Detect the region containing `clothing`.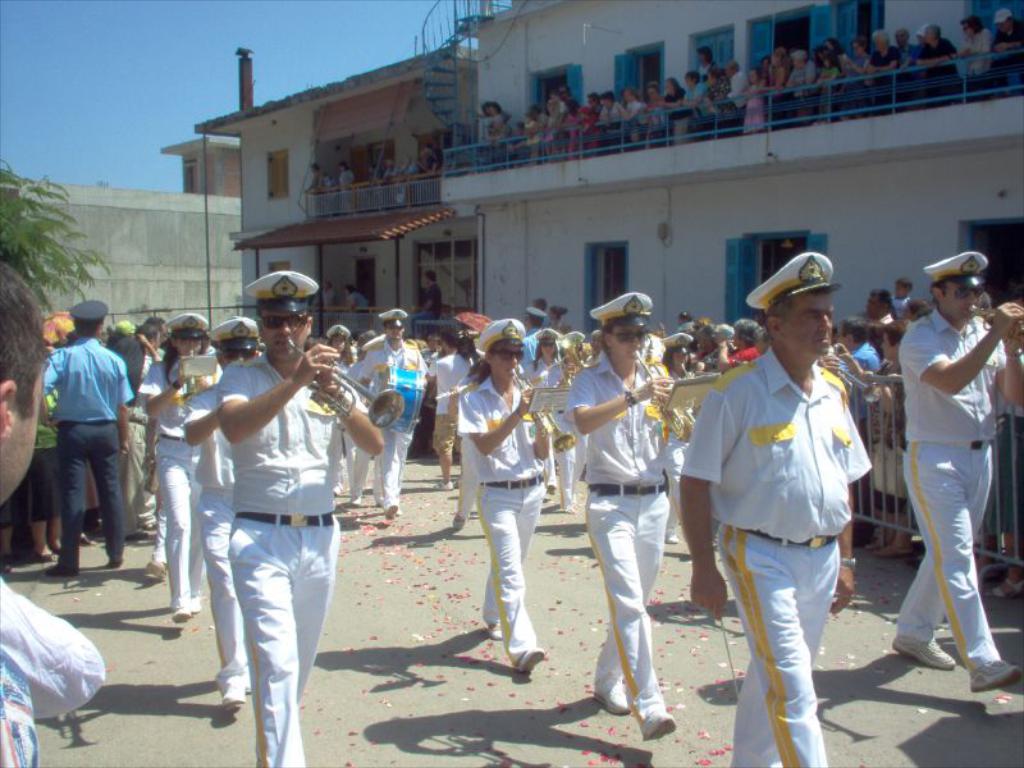
329 291 337 310.
